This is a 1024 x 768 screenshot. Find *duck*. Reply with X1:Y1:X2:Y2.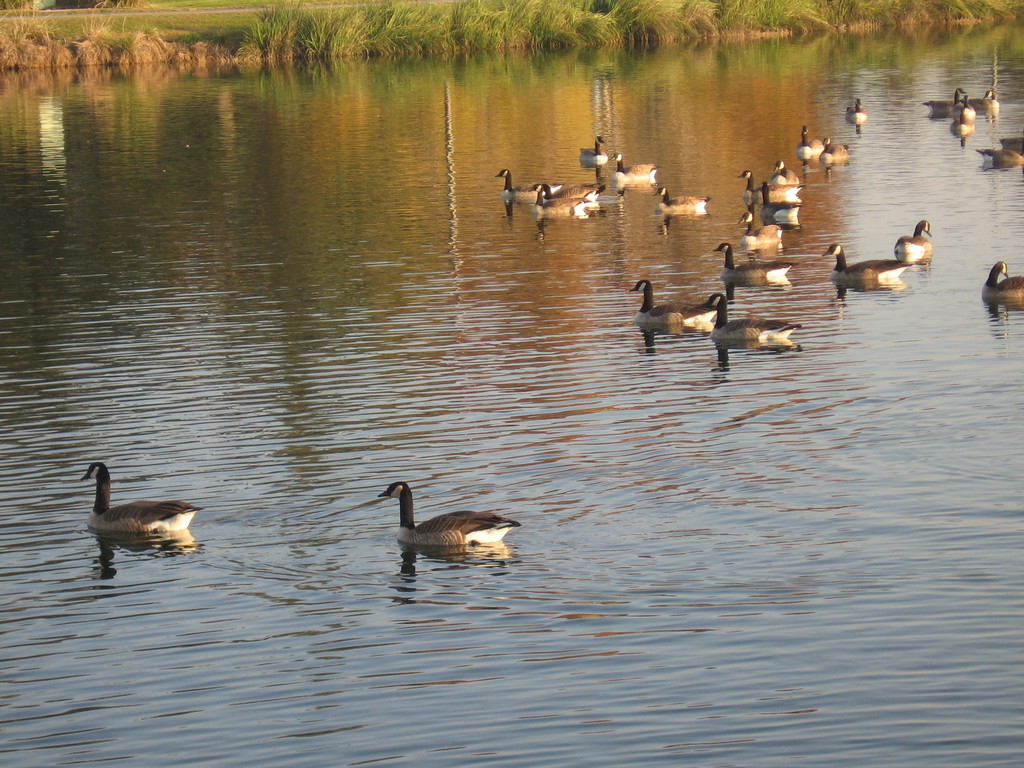
701:284:803:347.
